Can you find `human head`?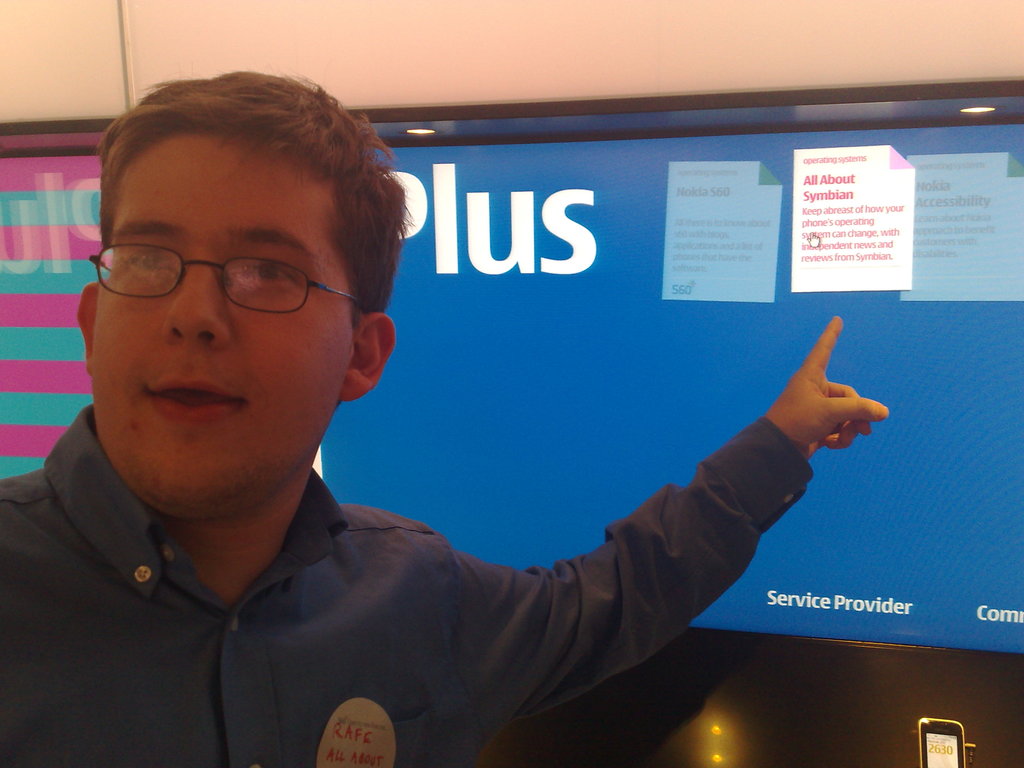
Yes, bounding box: l=73, t=54, r=429, b=463.
